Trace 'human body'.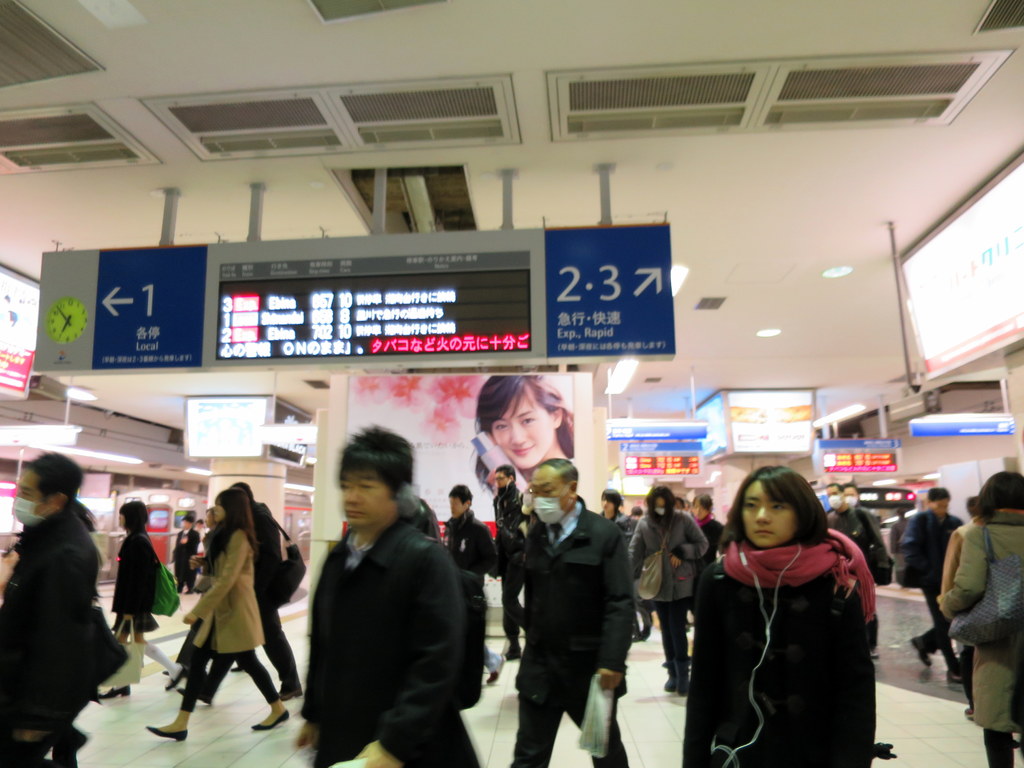
Traced to 97/536/186/703.
